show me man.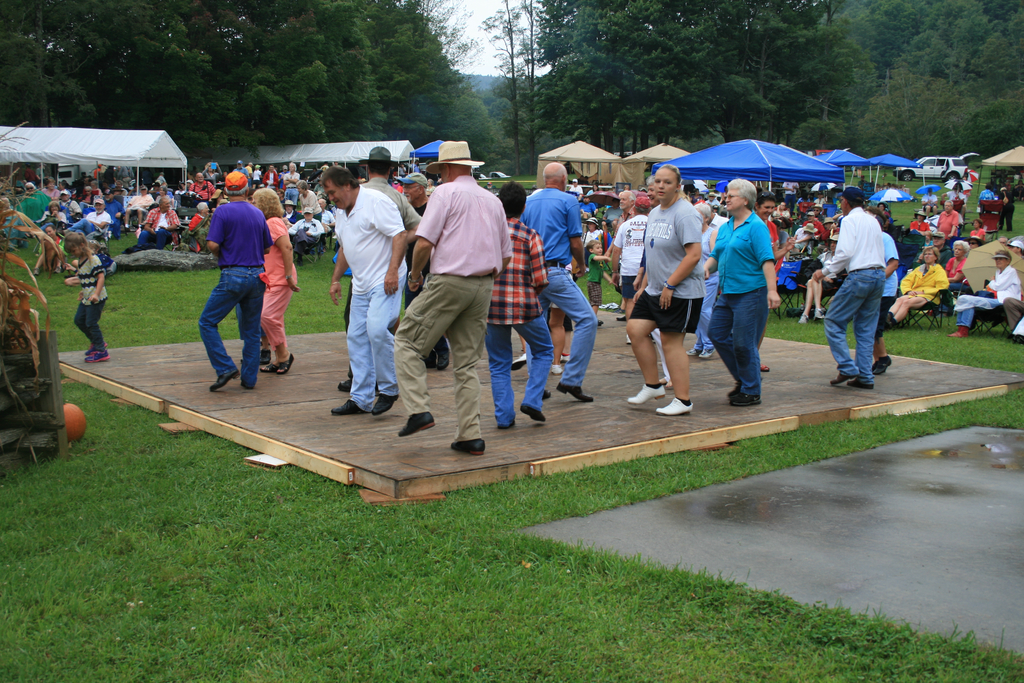
man is here: bbox=[810, 185, 886, 392].
